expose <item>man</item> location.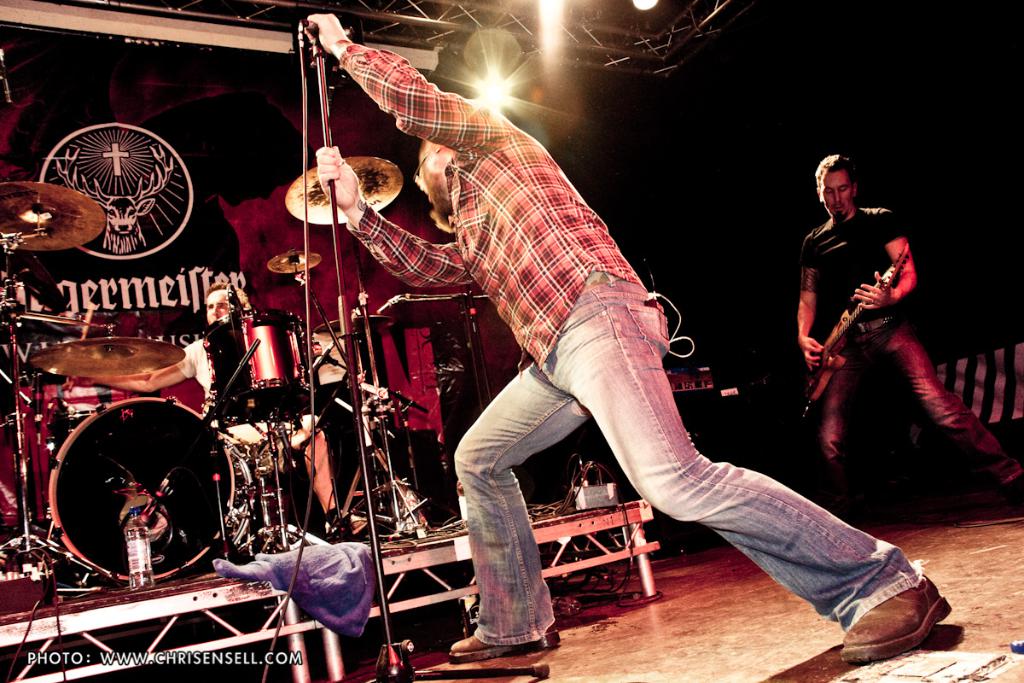
Exposed at bbox=[227, 73, 841, 653].
